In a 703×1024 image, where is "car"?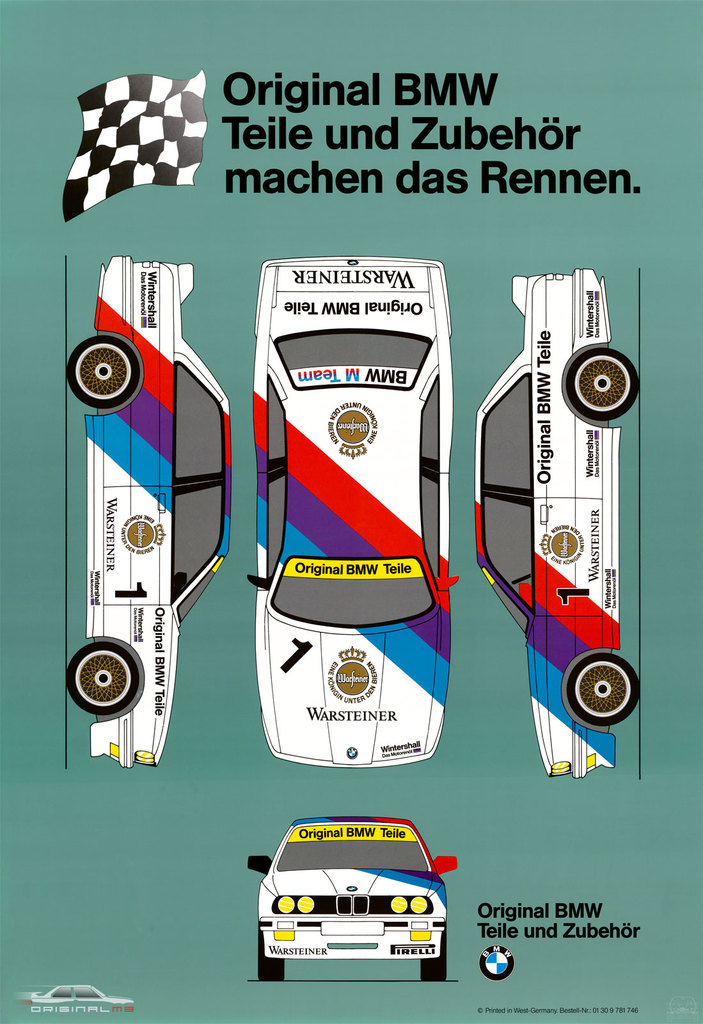
[x1=245, y1=813, x2=457, y2=984].
